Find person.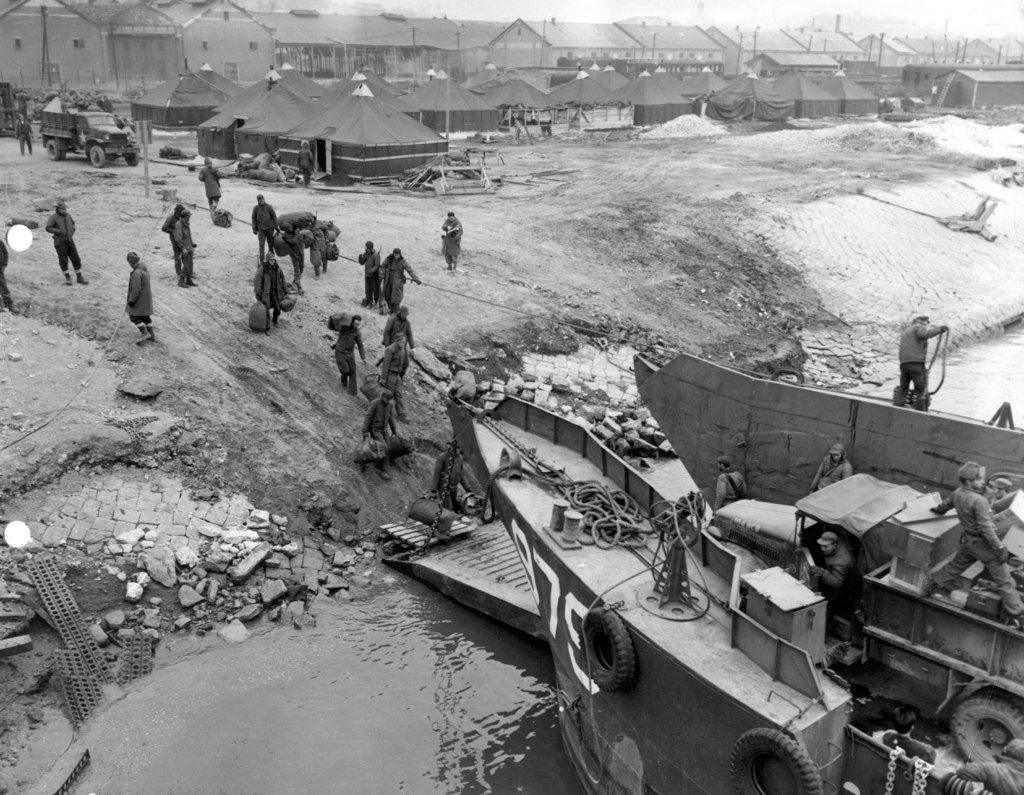
pyautogui.locateOnScreen(376, 246, 419, 307).
